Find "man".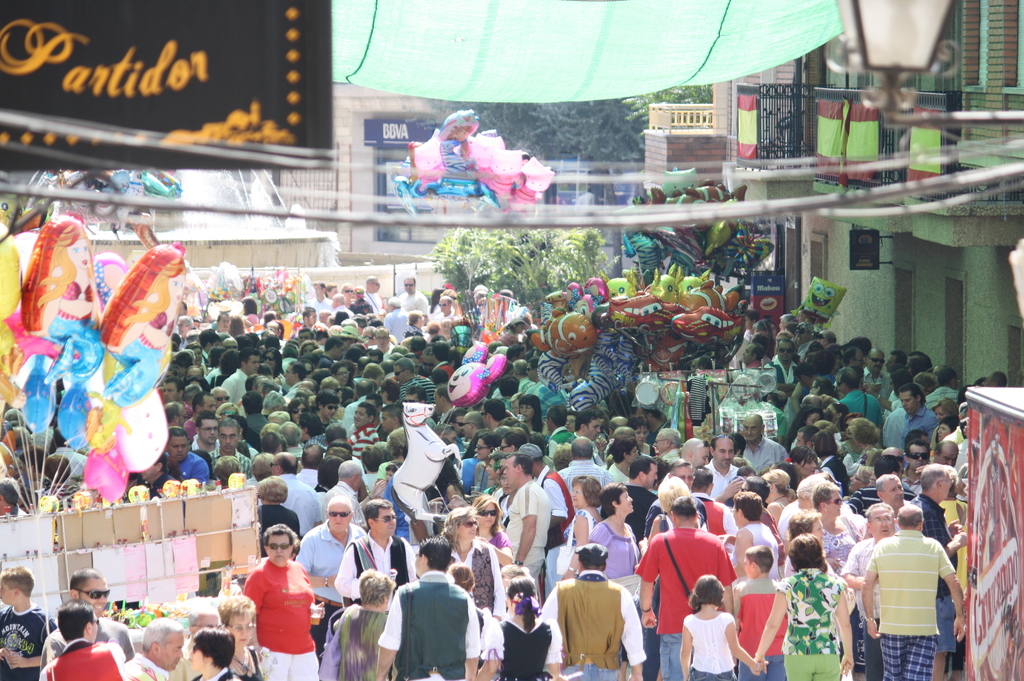
rect(175, 314, 195, 351).
